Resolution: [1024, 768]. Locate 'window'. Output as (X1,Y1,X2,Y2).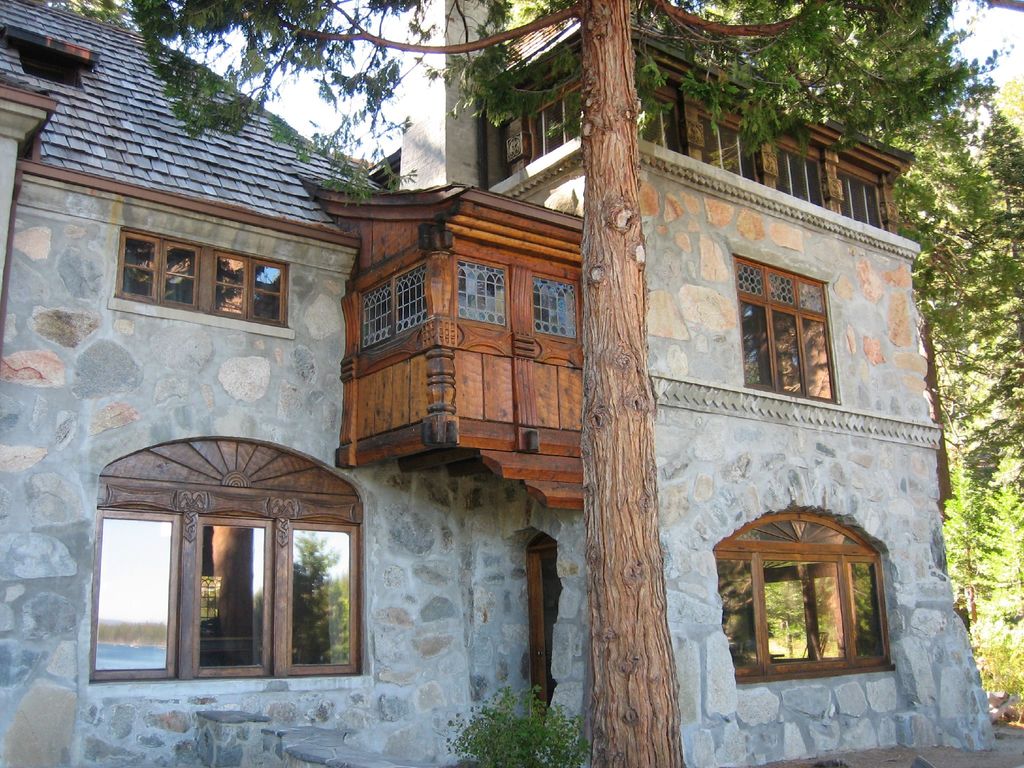
(704,118,762,183).
